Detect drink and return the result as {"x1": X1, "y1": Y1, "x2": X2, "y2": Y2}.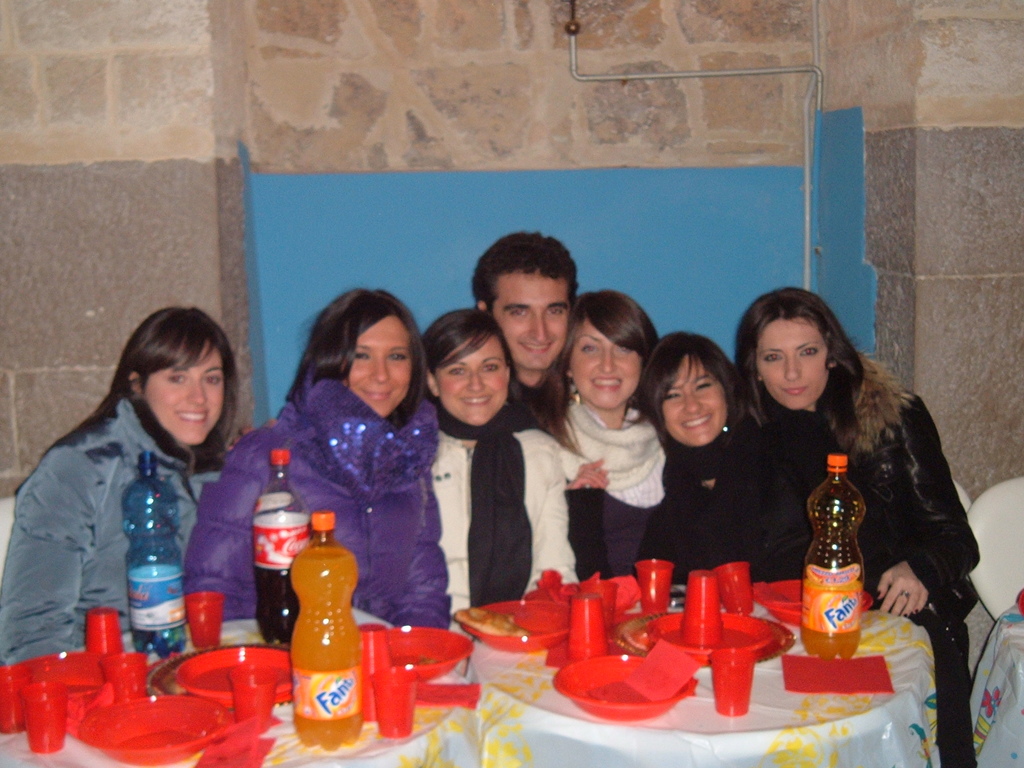
{"x1": 805, "y1": 449, "x2": 860, "y2": 657}.
